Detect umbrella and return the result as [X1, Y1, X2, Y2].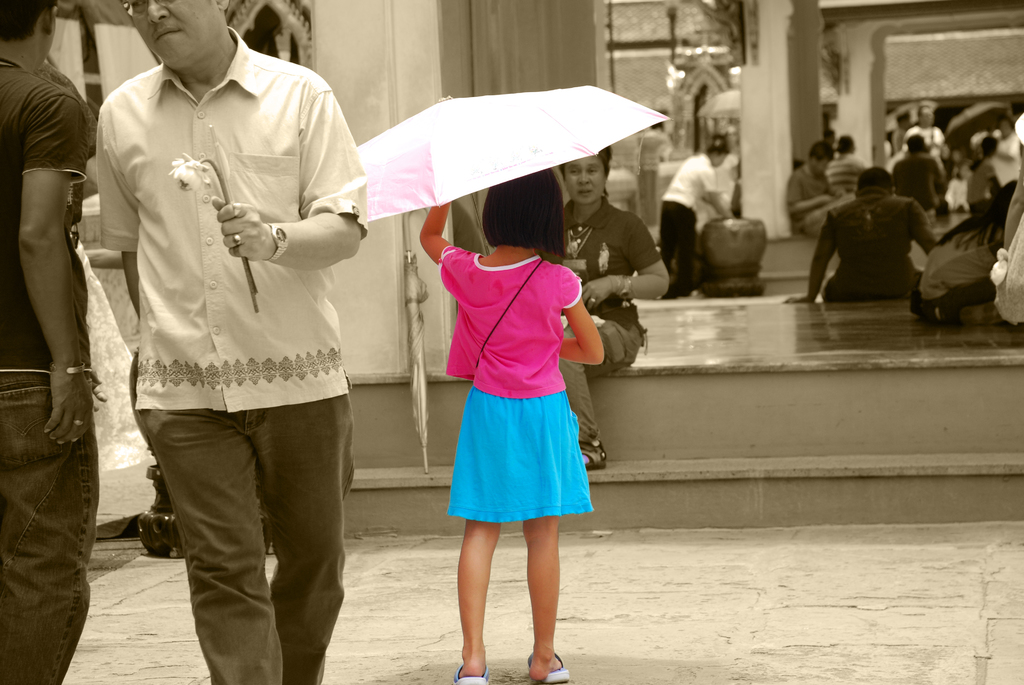
[356, 86, 672, 255].
